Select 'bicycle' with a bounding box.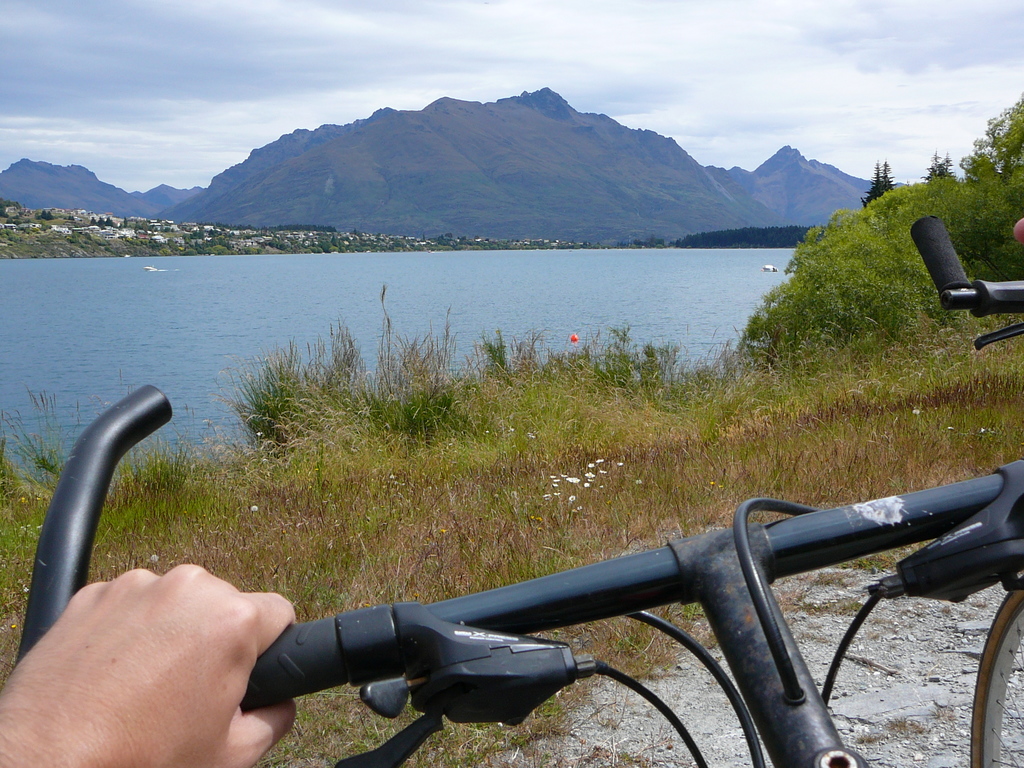
{"left": 13, "top": 219, "right": 1023, "bottom": 767}.
